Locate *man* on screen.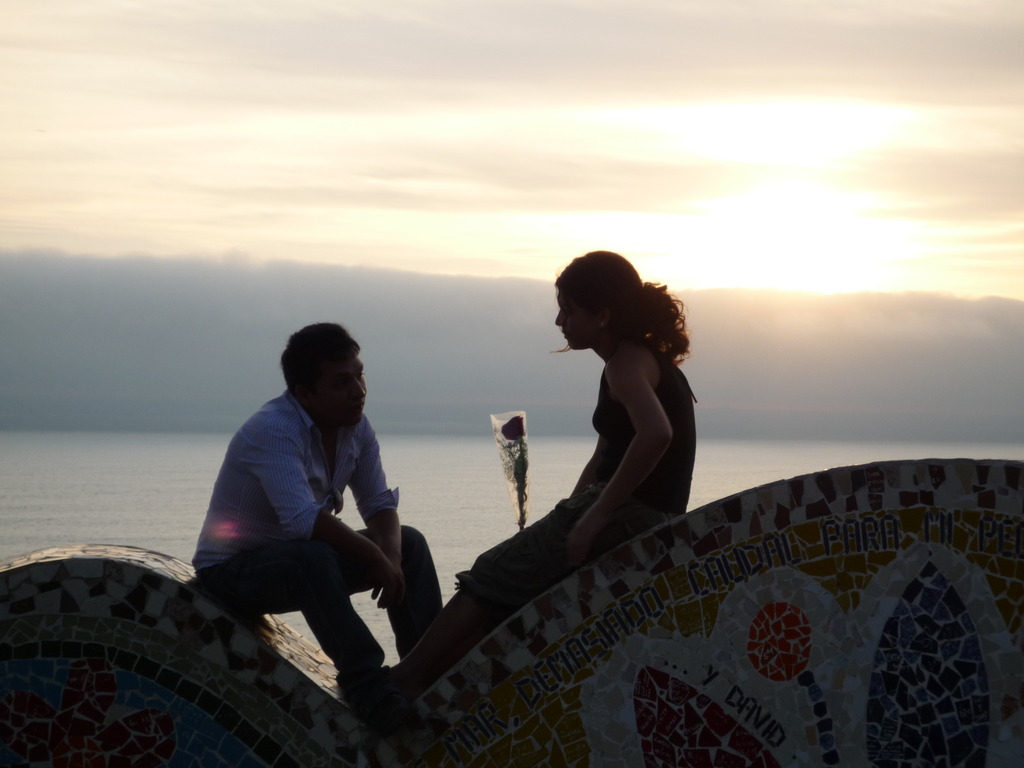
On screen at bbox=(230, 317, 470, 732).
